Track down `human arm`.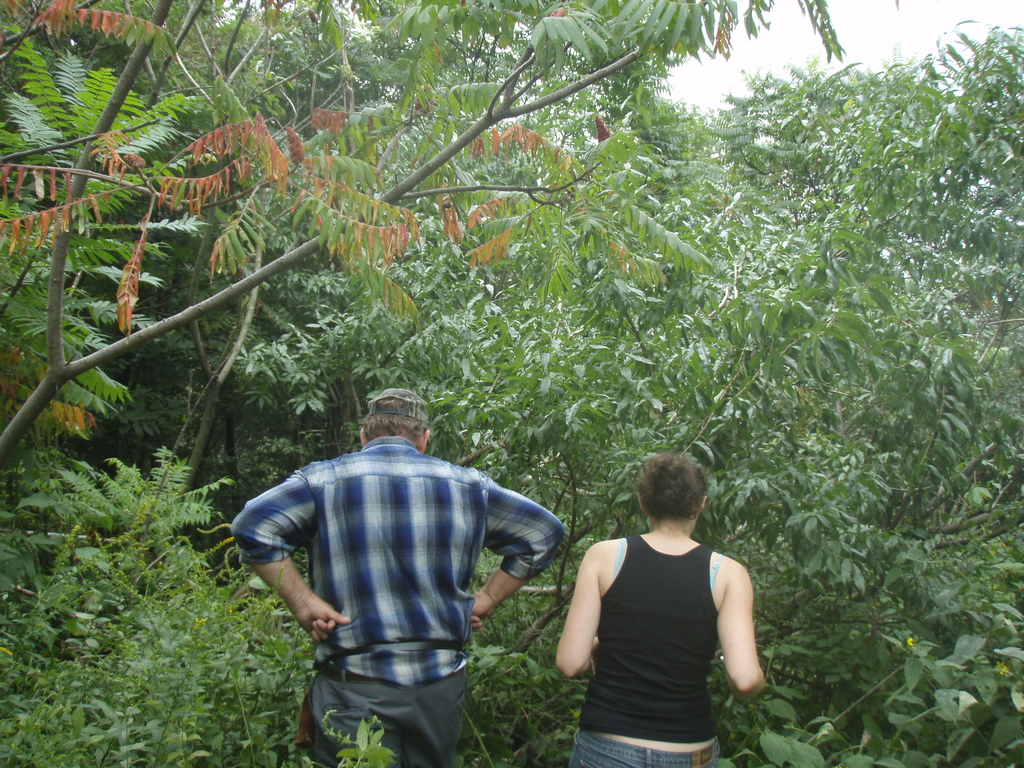
Tracked to BBox(475, 487, 564, 633).
